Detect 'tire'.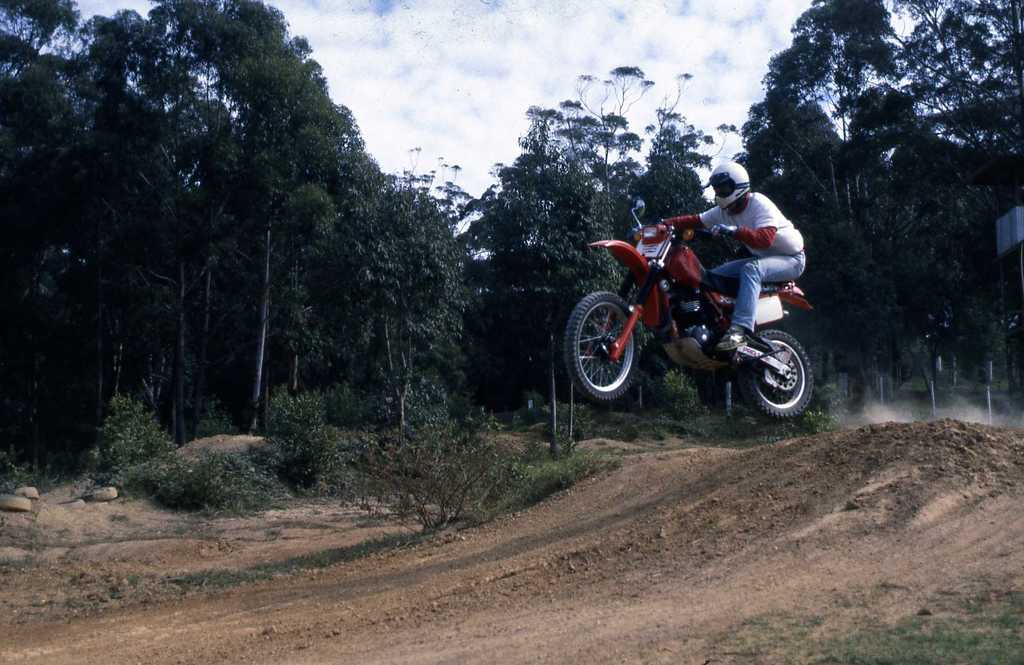
Detected at x1=740 y1=329 x2=815 y2=422.
